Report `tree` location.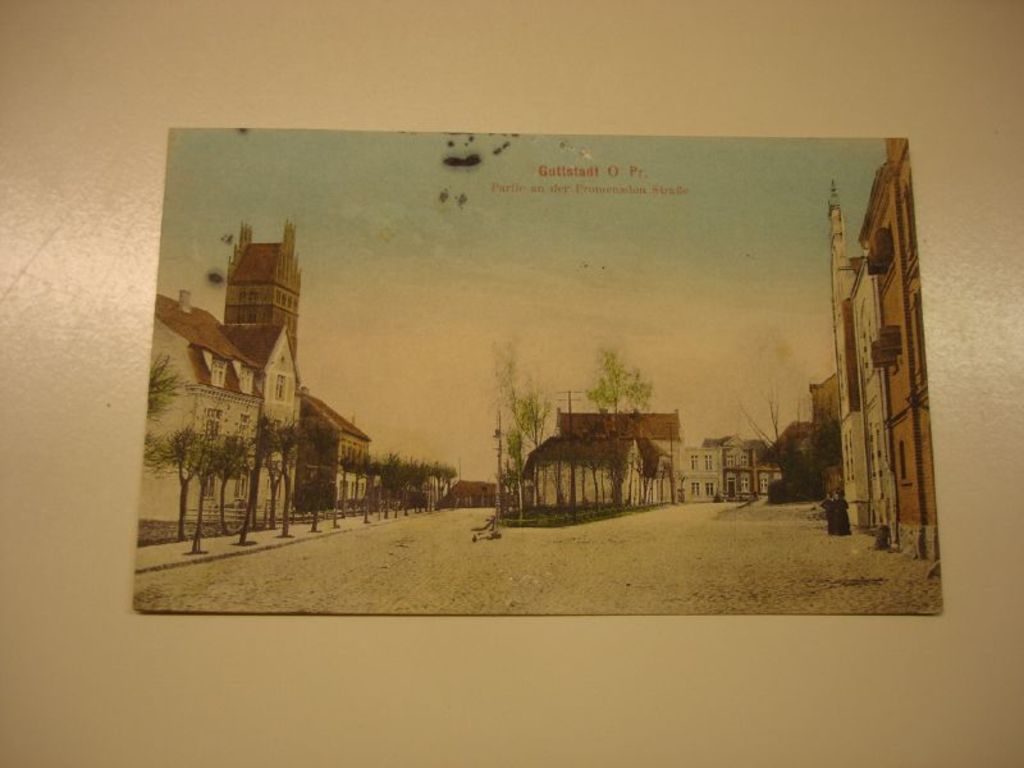
Report: <bbox>343, 454, 457, 531</bbox>.
